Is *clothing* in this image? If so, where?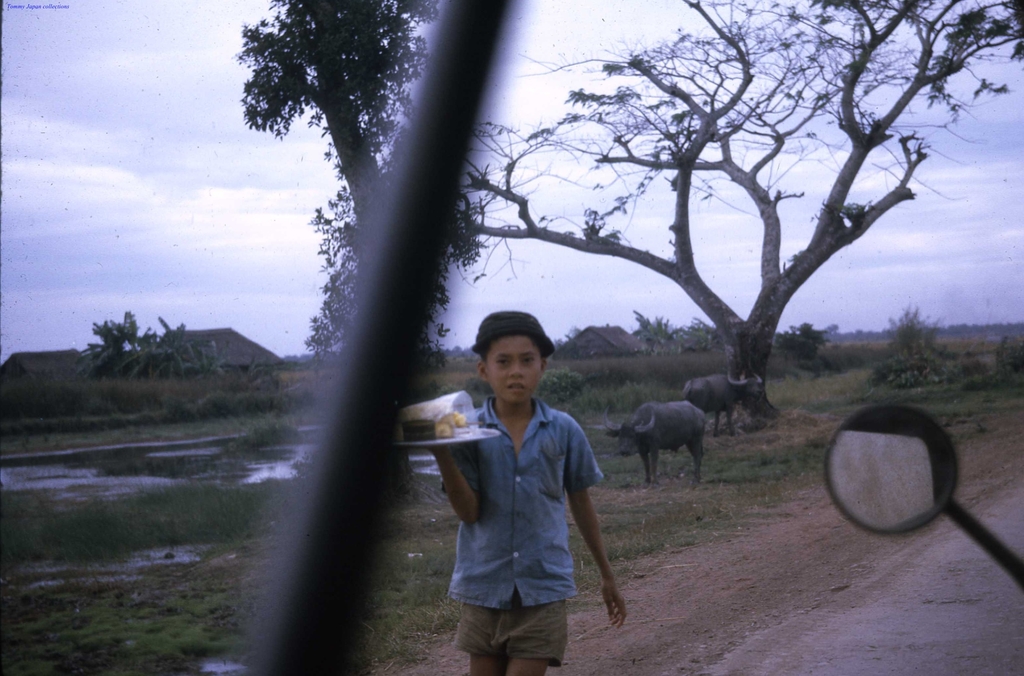
Yes, at bbox=[447, 392, 610, 671].
